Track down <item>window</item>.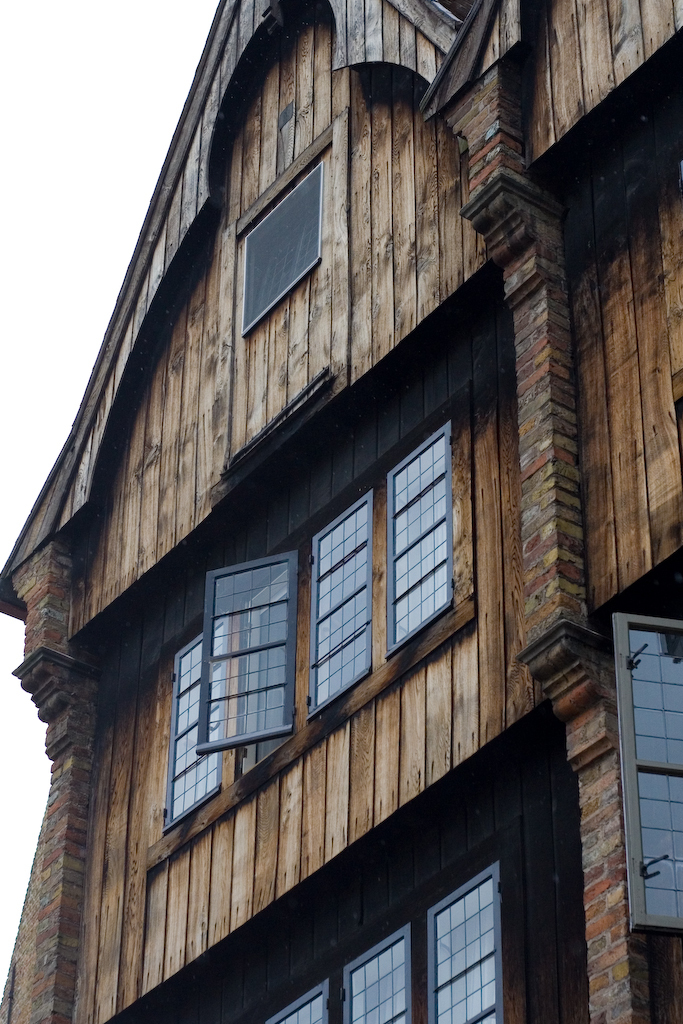
Tracked to left=611, top=608, right=682, bottom=935.
